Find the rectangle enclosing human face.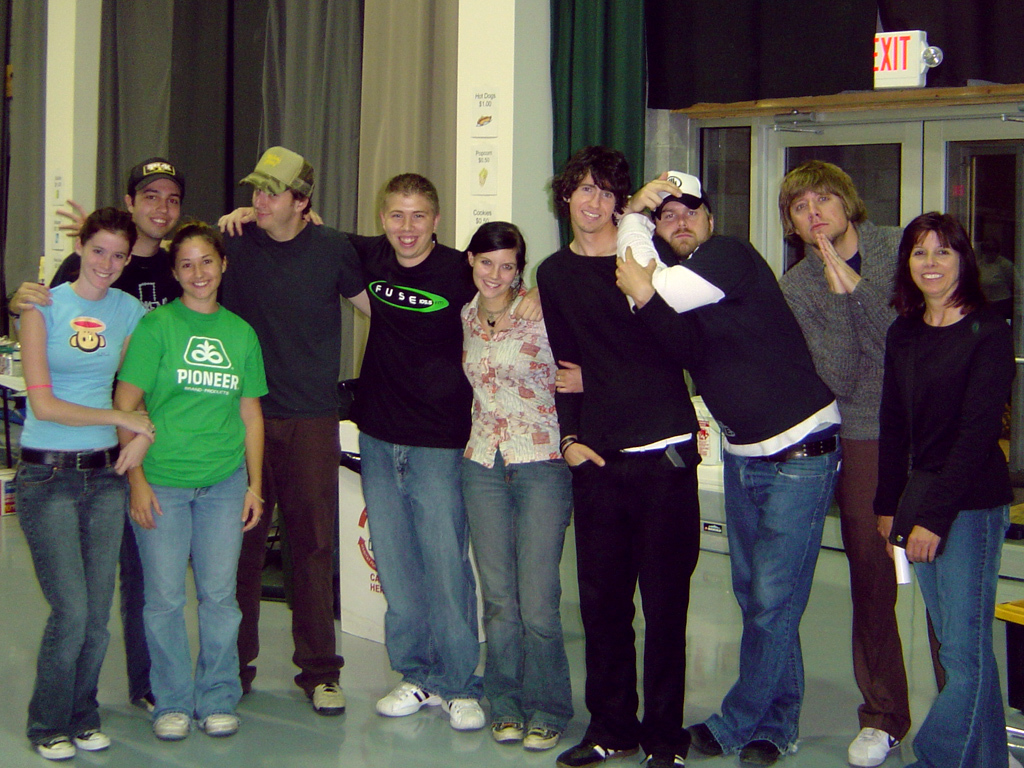
bbox(472, 248, 517, 300).
